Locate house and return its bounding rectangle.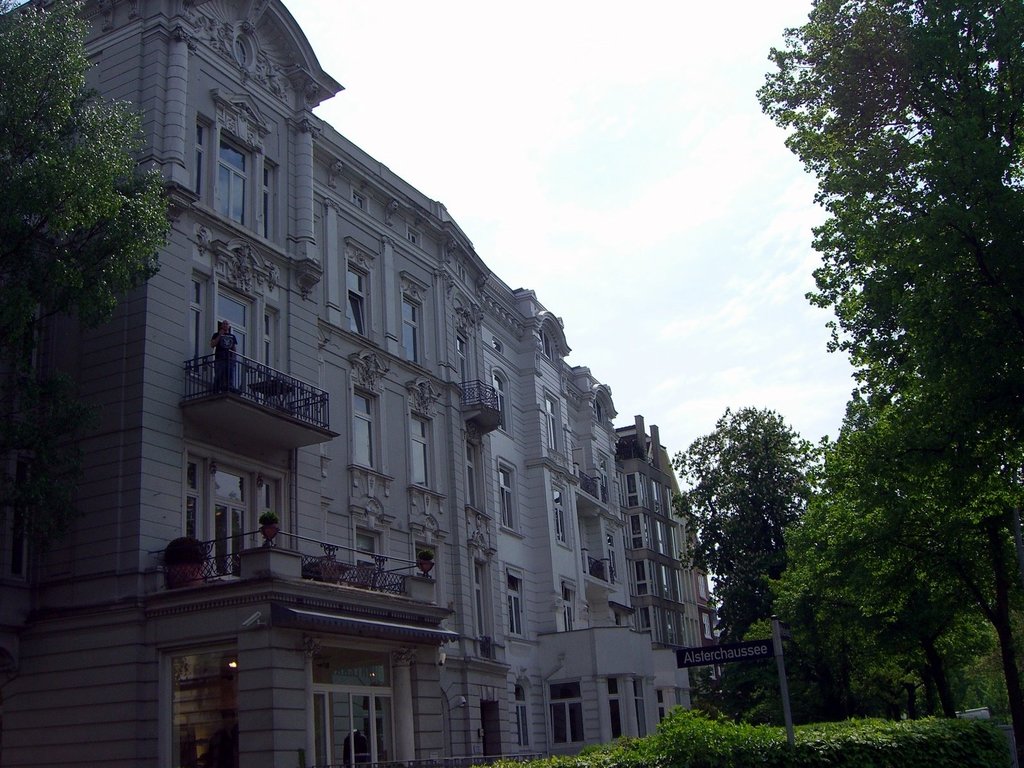
box(0, 0, 719, 767).
